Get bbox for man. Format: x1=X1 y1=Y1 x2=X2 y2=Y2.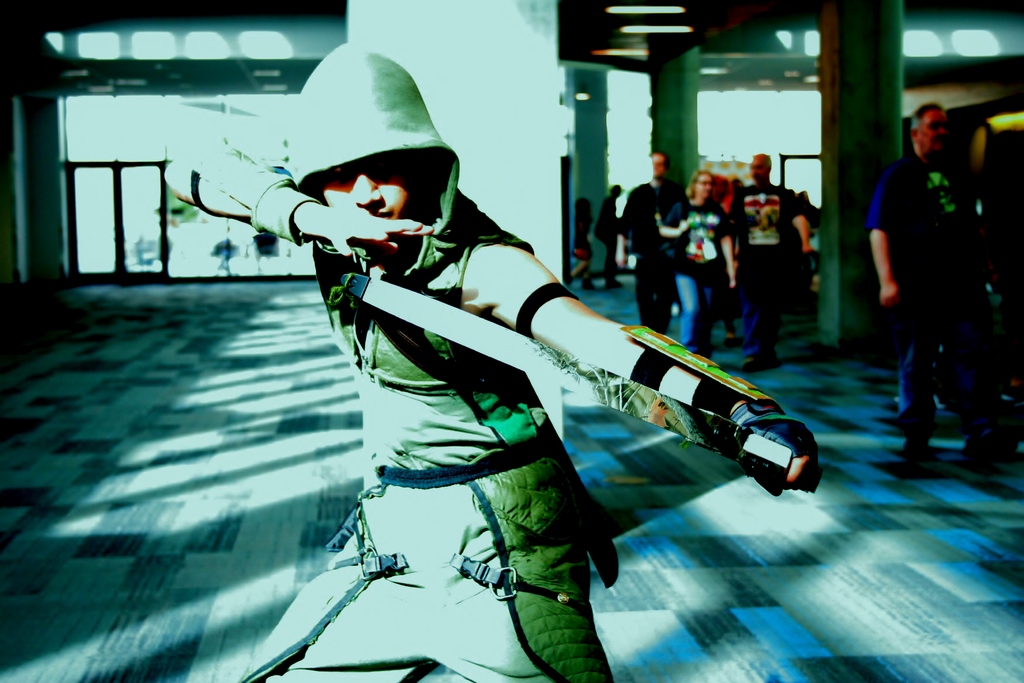
x1=729 y1=153 x2=815 y2=370.
